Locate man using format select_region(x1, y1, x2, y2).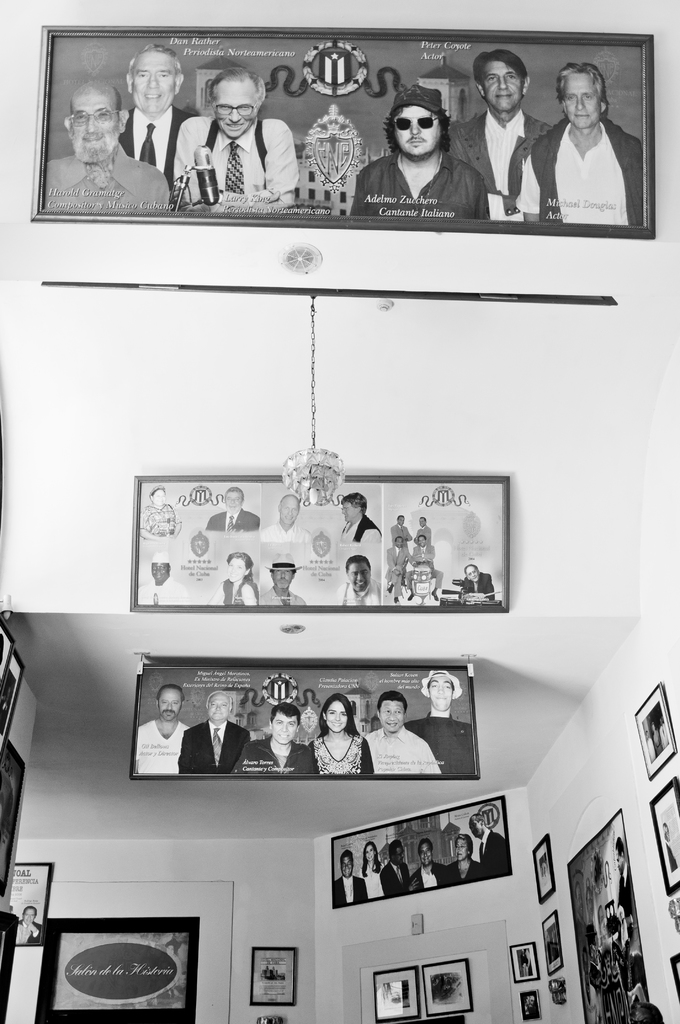
select_region(259, 551, 307, 605).
